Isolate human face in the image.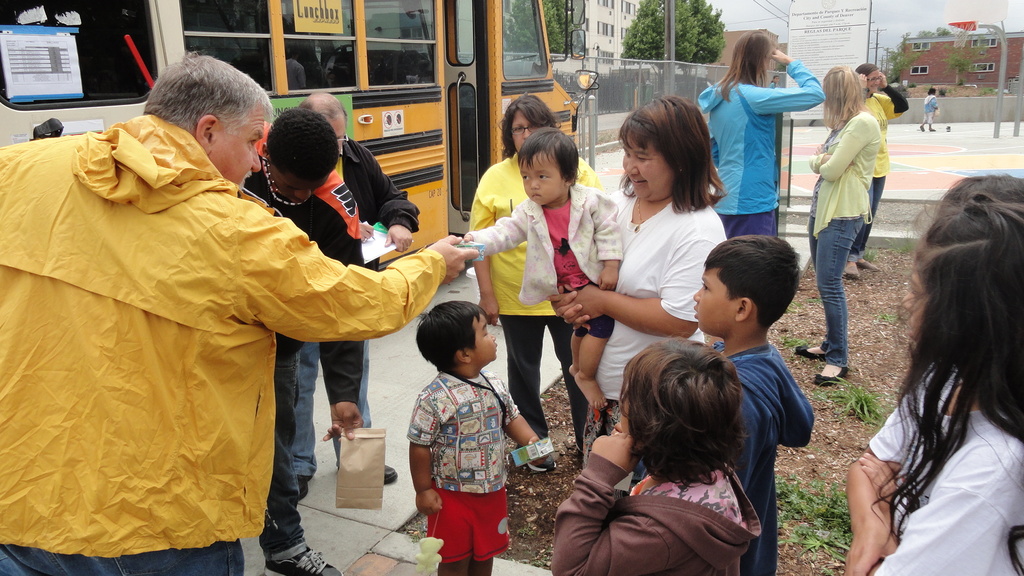
Isolated region: region(207, 107, 263, 187).
